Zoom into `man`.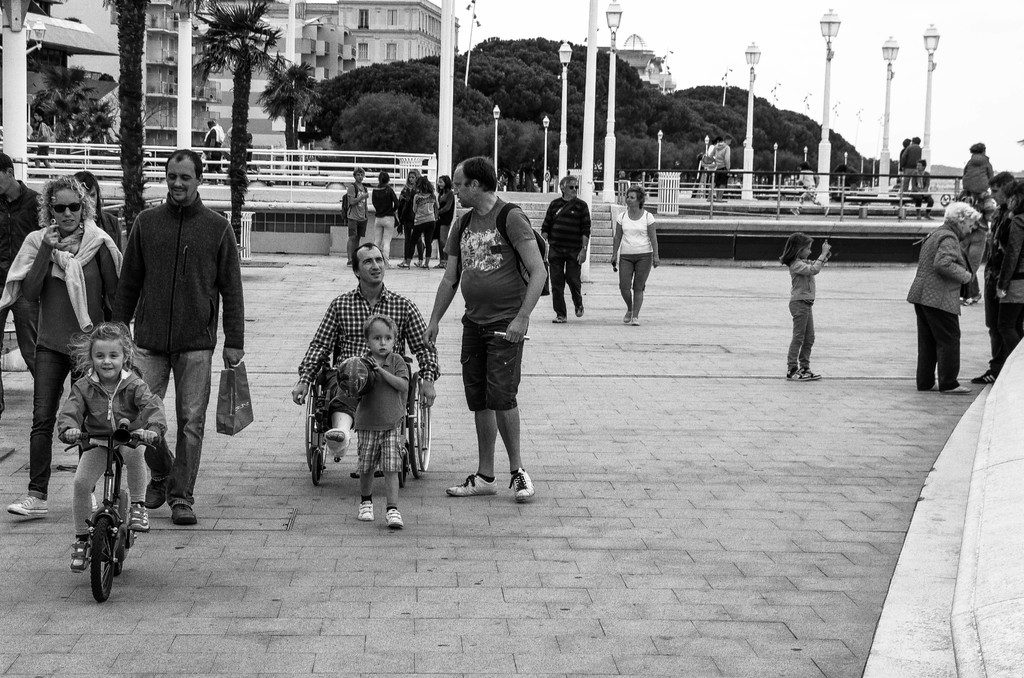
Zoom target: (left=971, top=172, right=1018, bottom=390).
